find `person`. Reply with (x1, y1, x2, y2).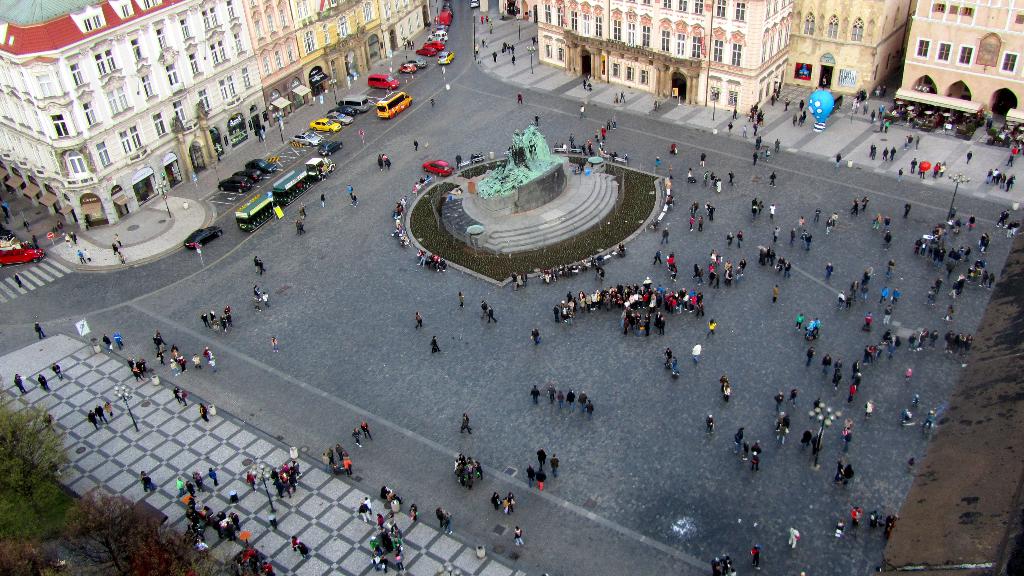
(842, 465, 851, 479).
